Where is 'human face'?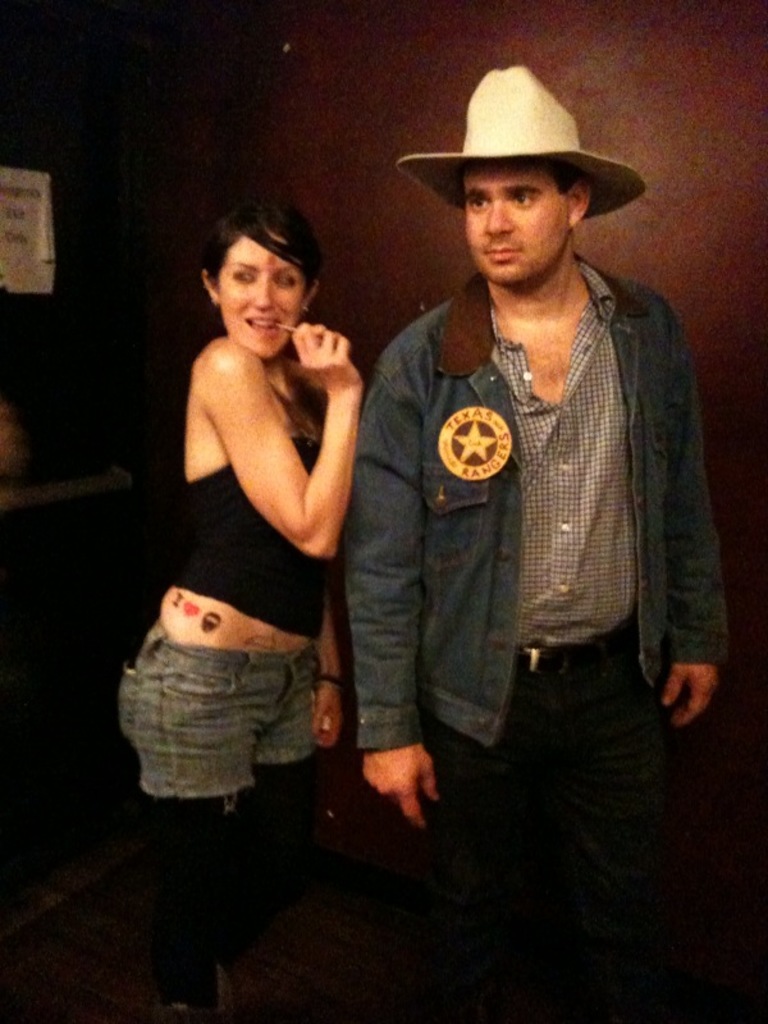
l=219, t=234, r=308, b=361.
